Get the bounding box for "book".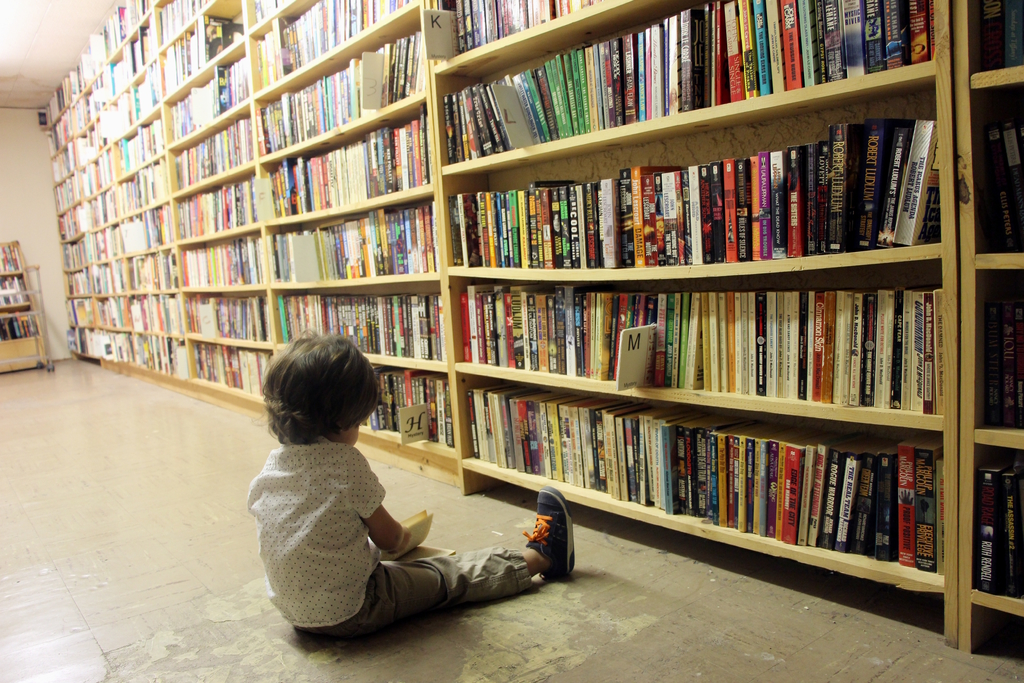
[980, 117, 1023, 252].
